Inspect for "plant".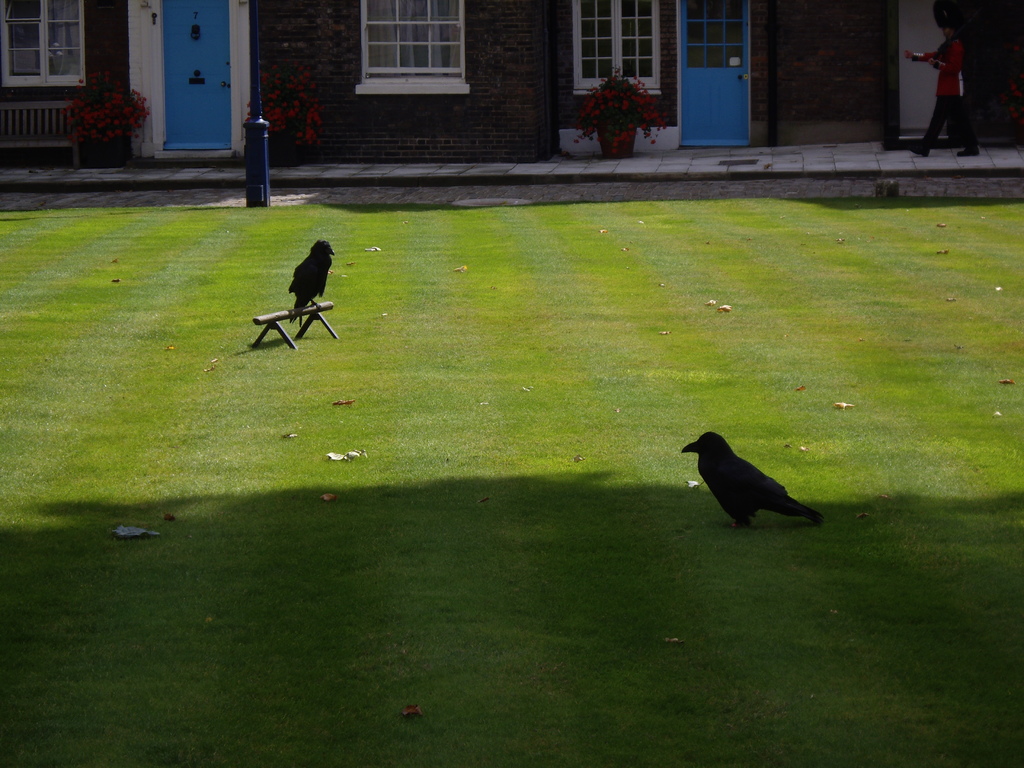
Inspection: Rect(560, 60, 678, 138).
